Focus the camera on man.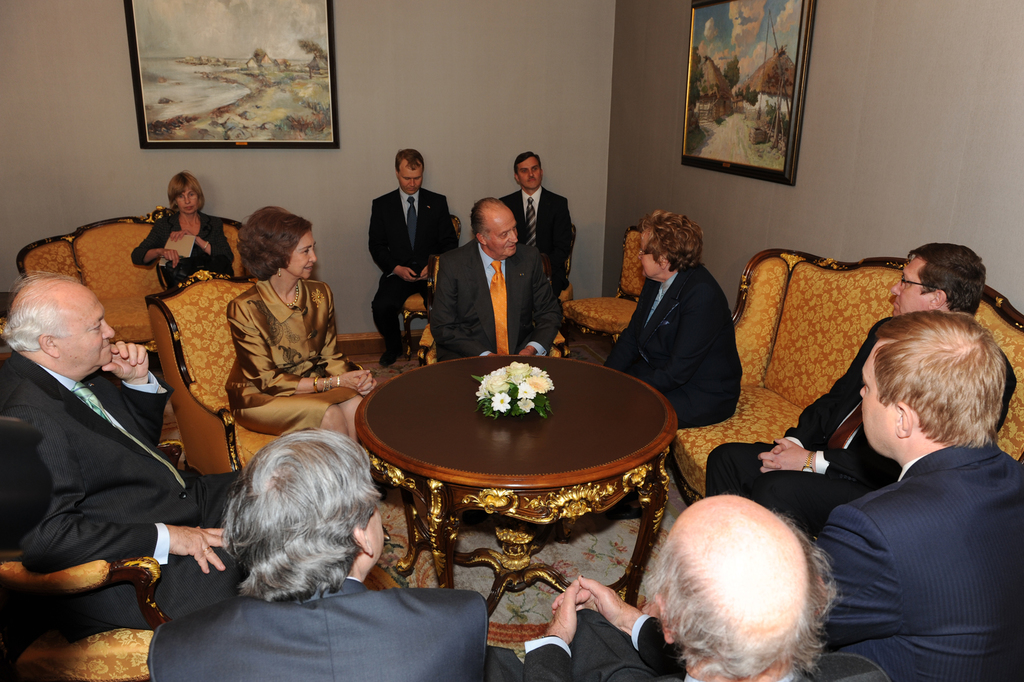
Focus region: detection(593, 199, 744, 435).
